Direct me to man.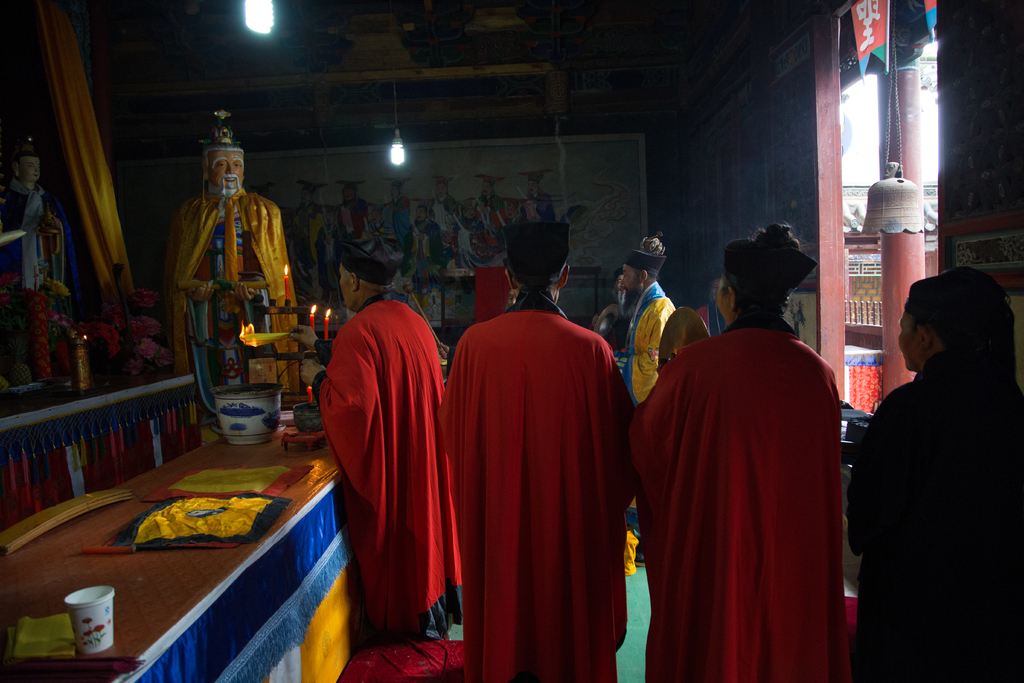
Direction: 590/267/636/375.
